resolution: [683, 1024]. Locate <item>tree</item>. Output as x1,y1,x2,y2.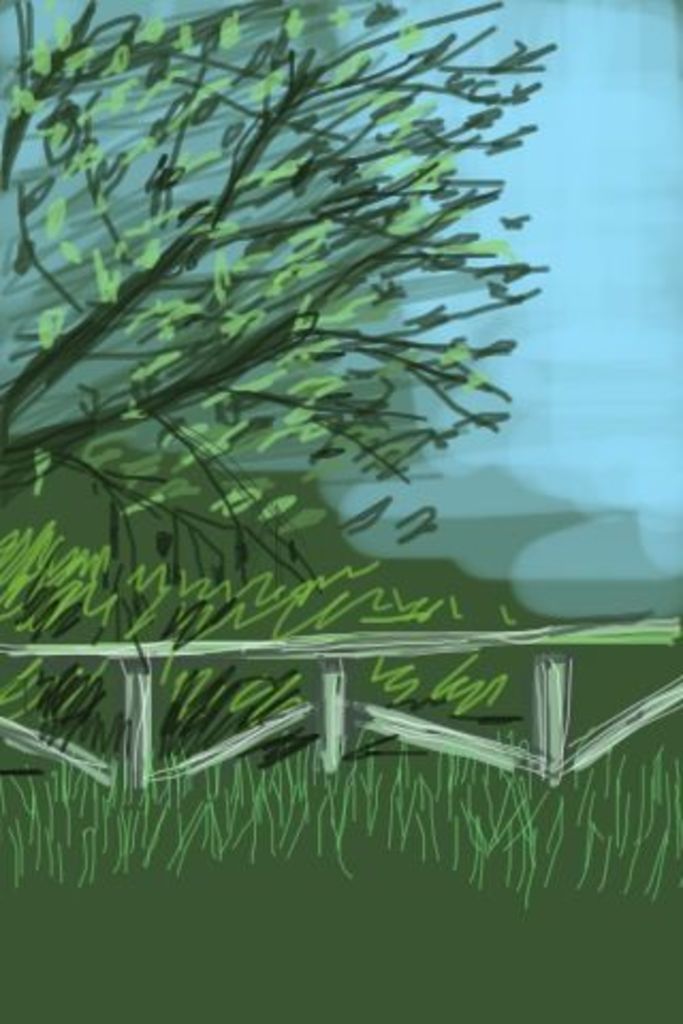
0,0,557,774.
